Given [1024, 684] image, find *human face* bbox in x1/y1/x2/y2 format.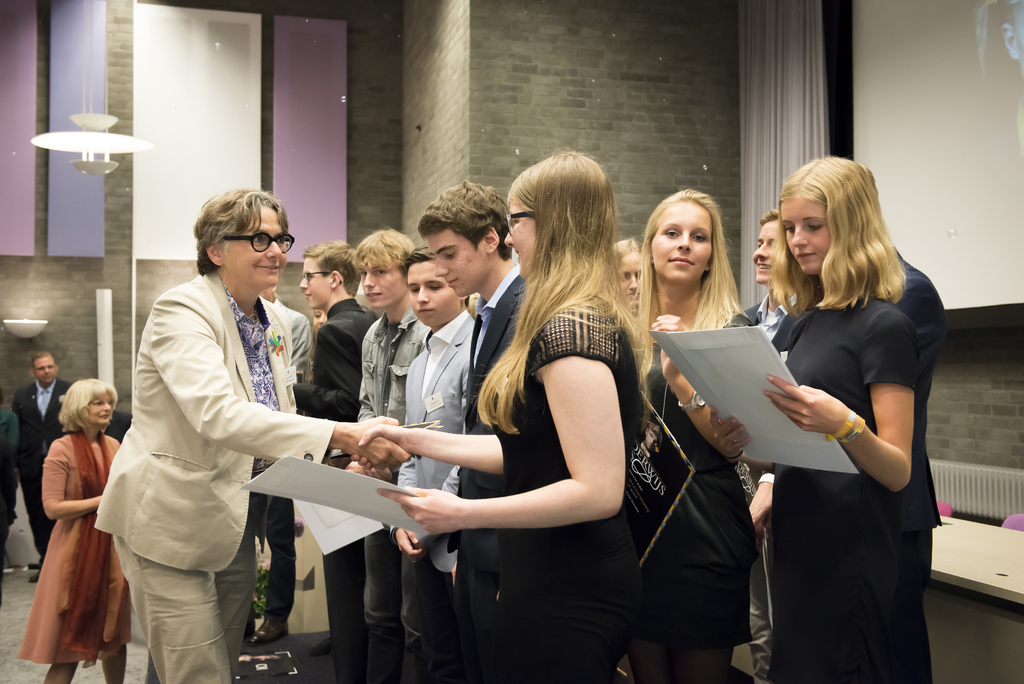
499/195/539/277.
